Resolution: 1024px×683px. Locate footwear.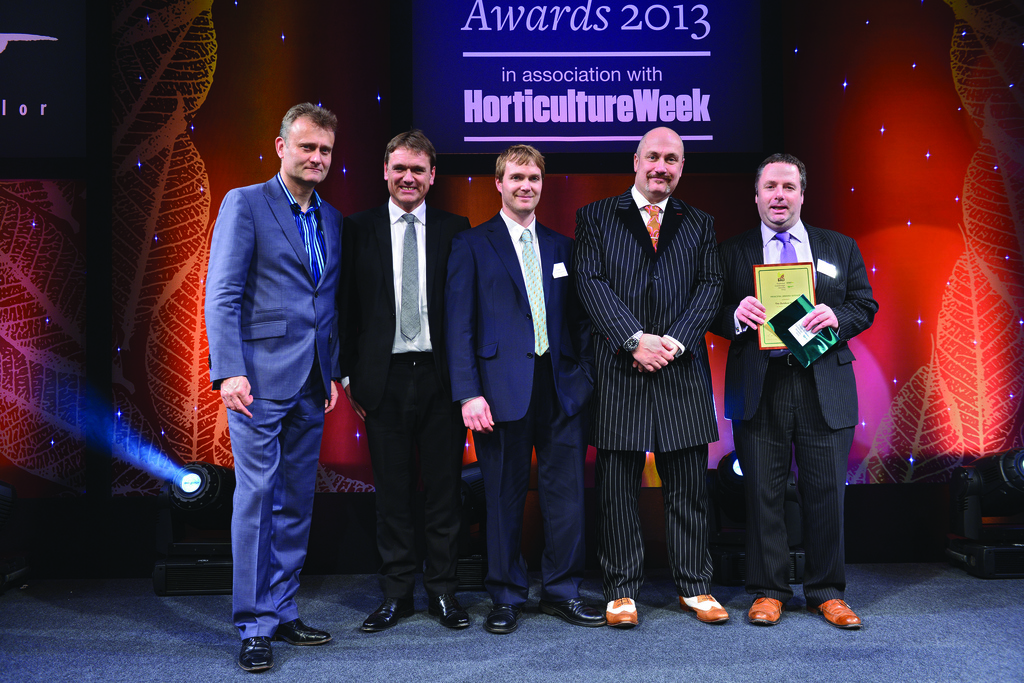
605/594/639/628.
